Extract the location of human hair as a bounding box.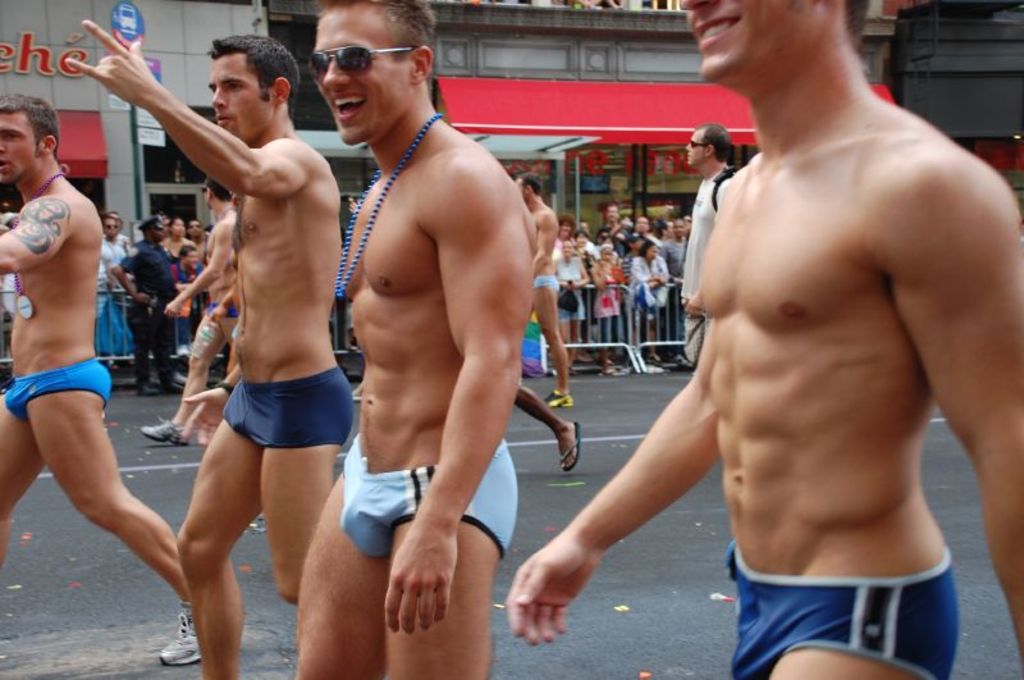
select_region(0, 93, 61, 156).
